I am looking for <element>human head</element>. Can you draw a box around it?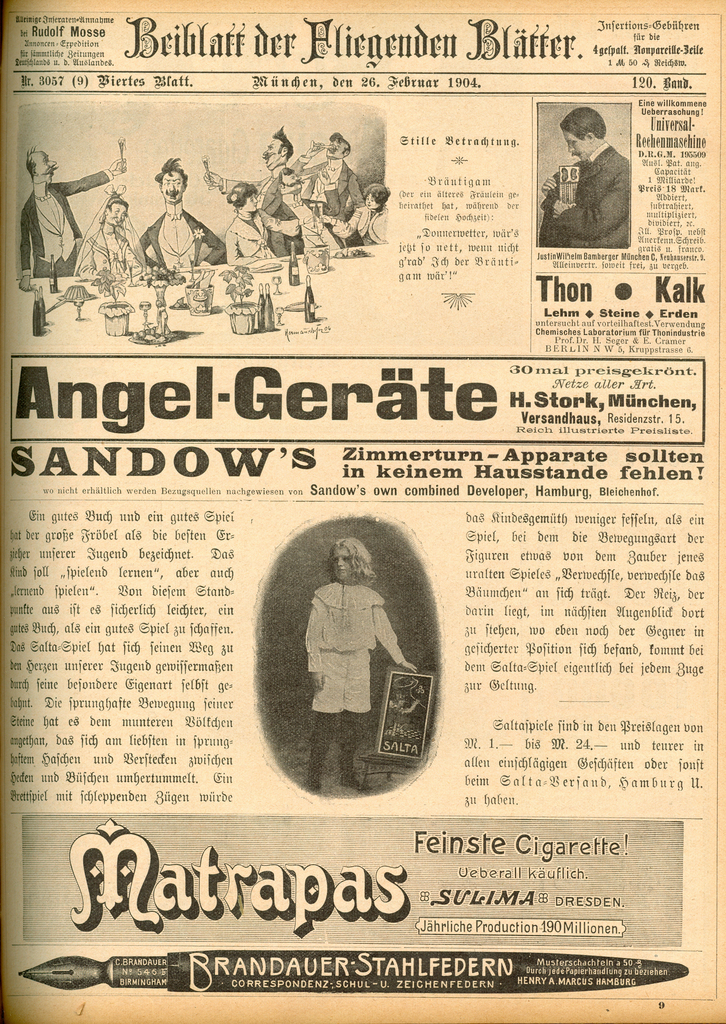
Sure, the bounding box is [102, 182, 127, 230].
